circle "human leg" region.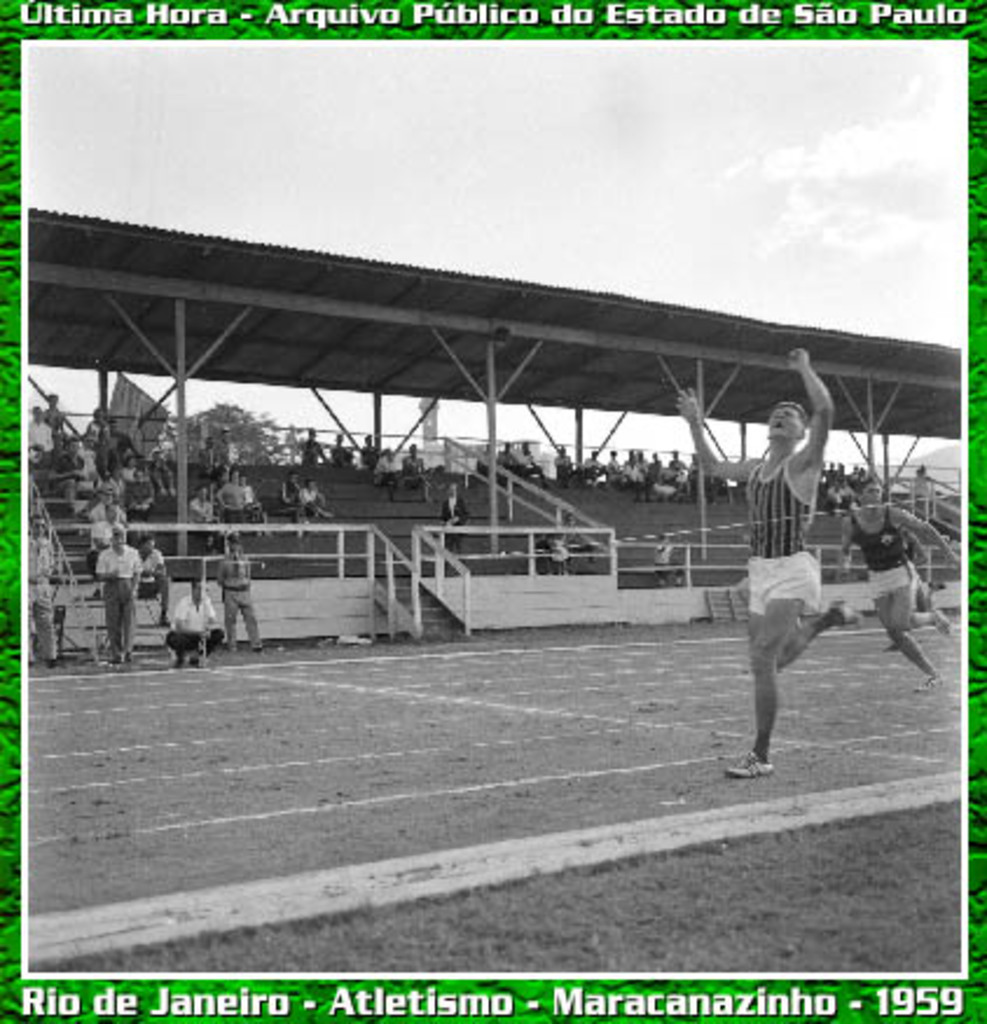
Region: [879, 559, 950, 627].
